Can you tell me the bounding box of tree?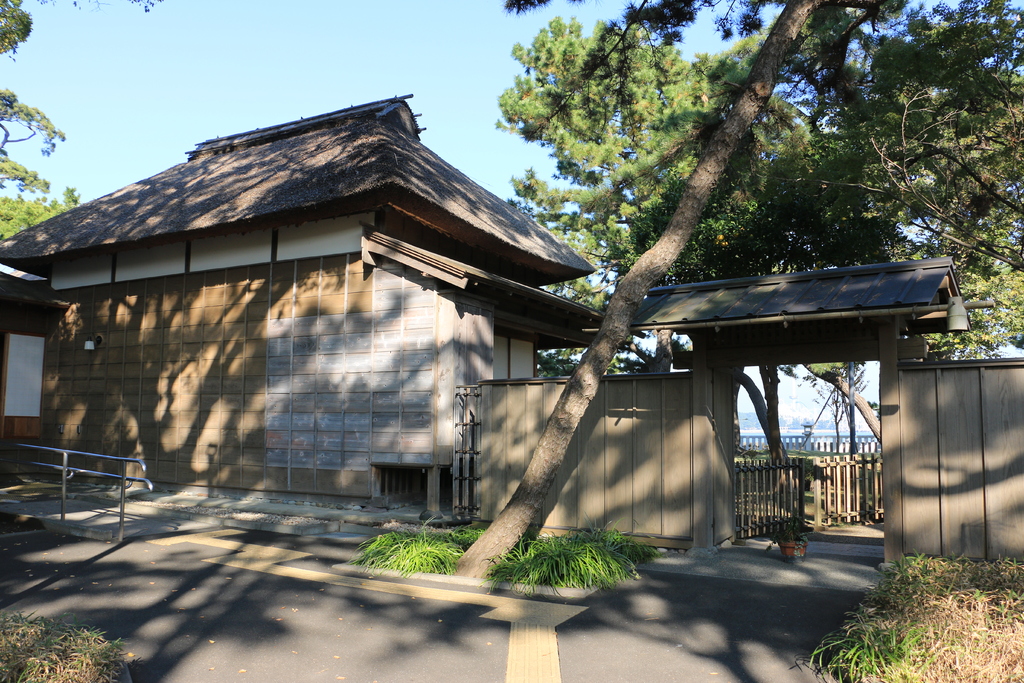
[431,0,1023,580].
